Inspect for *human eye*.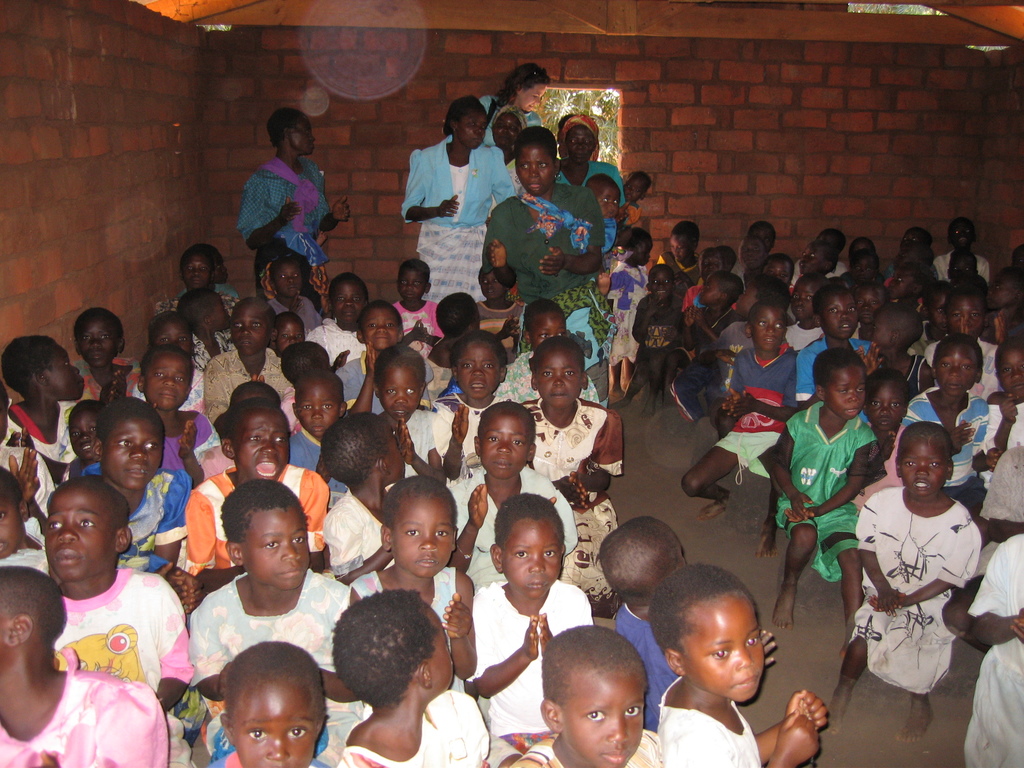
Inspection: <bbox>806, 292, 813, 301</bbox>.
